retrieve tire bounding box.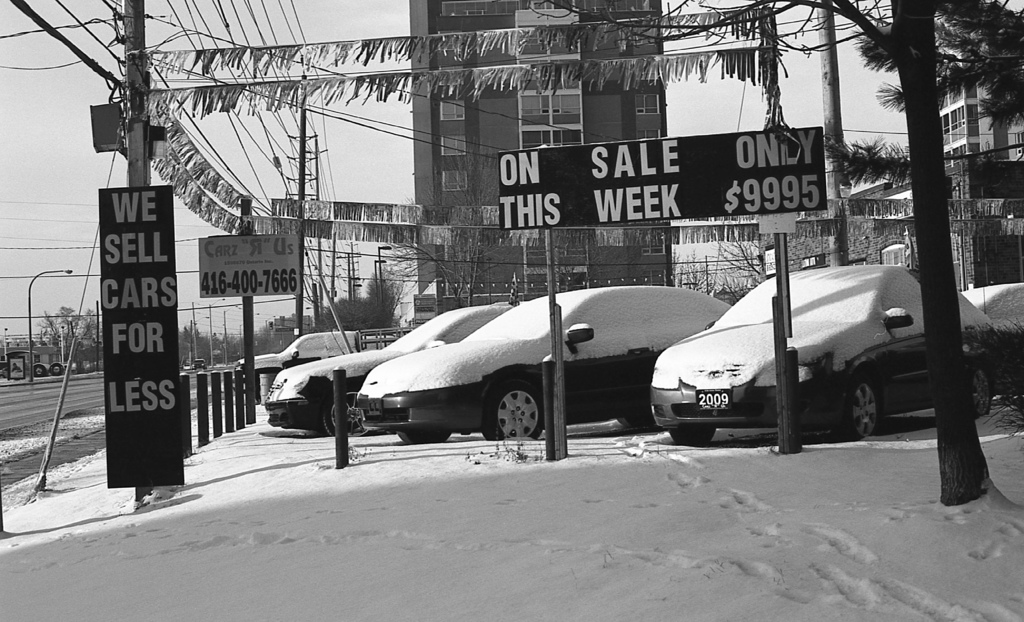
Bounding box: [51,358,62,377].
